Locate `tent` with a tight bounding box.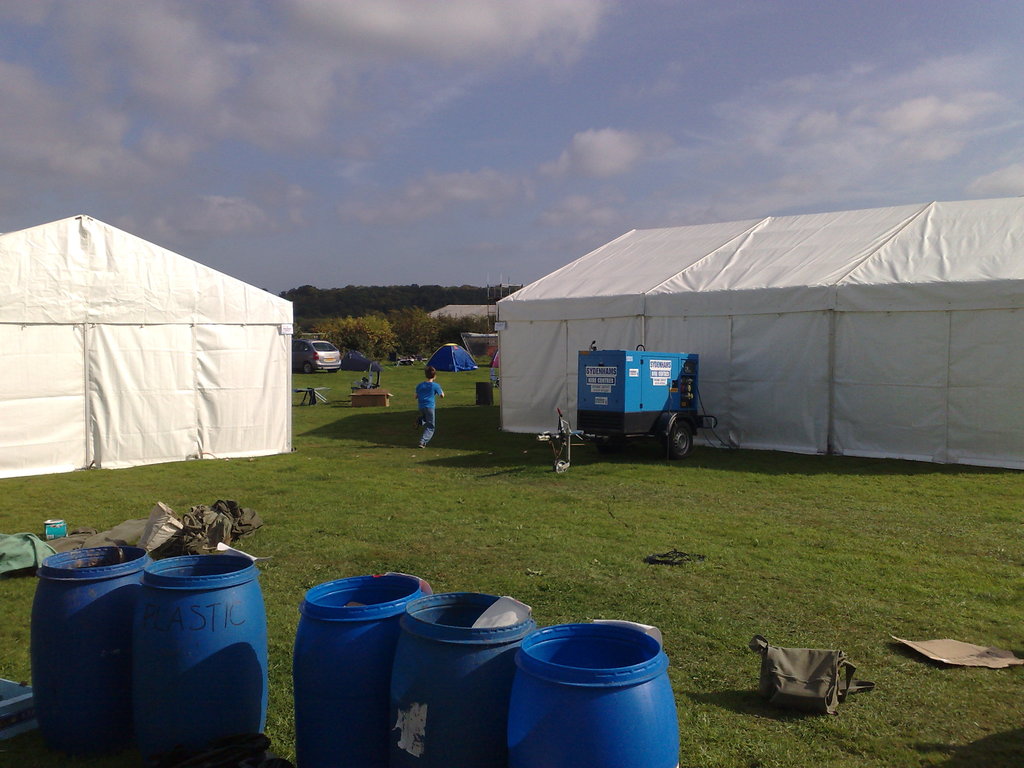
bbox=(0, 216, 292, 476).
